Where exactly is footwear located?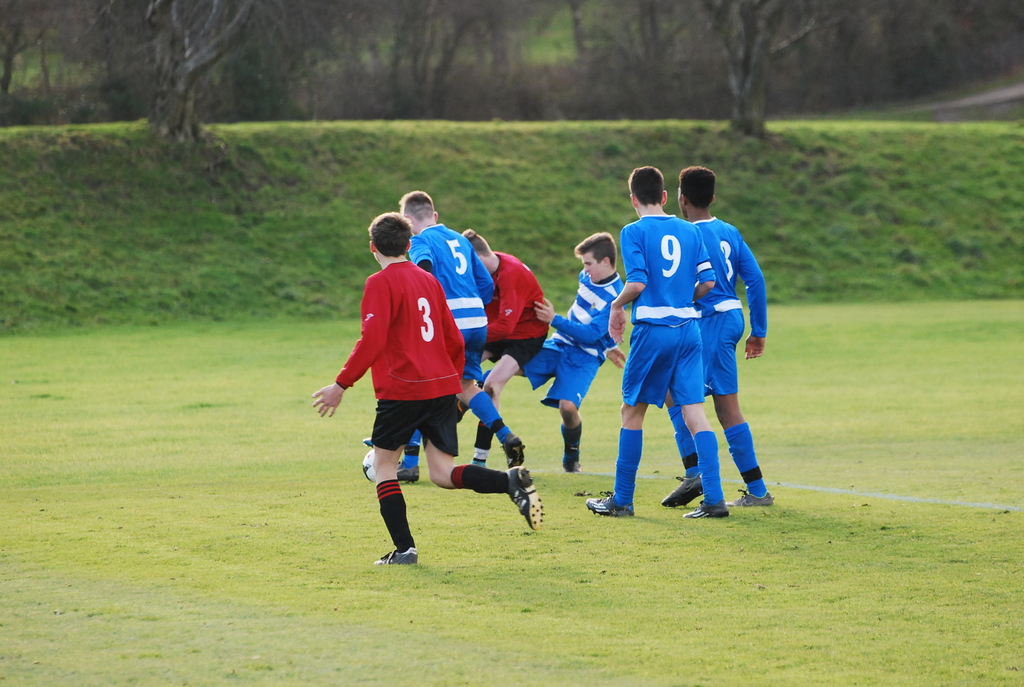
Its bounding box is crop(397, 464, 420, 479).
